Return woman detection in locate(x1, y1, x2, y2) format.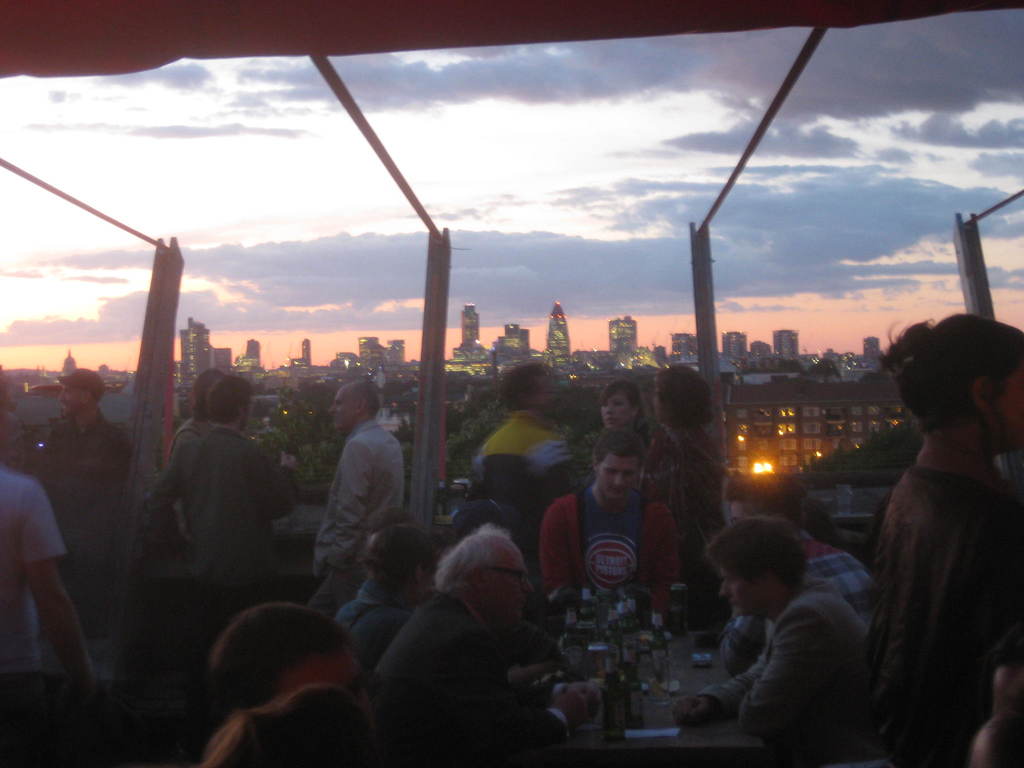
locate(644, 364, 740, 627).
